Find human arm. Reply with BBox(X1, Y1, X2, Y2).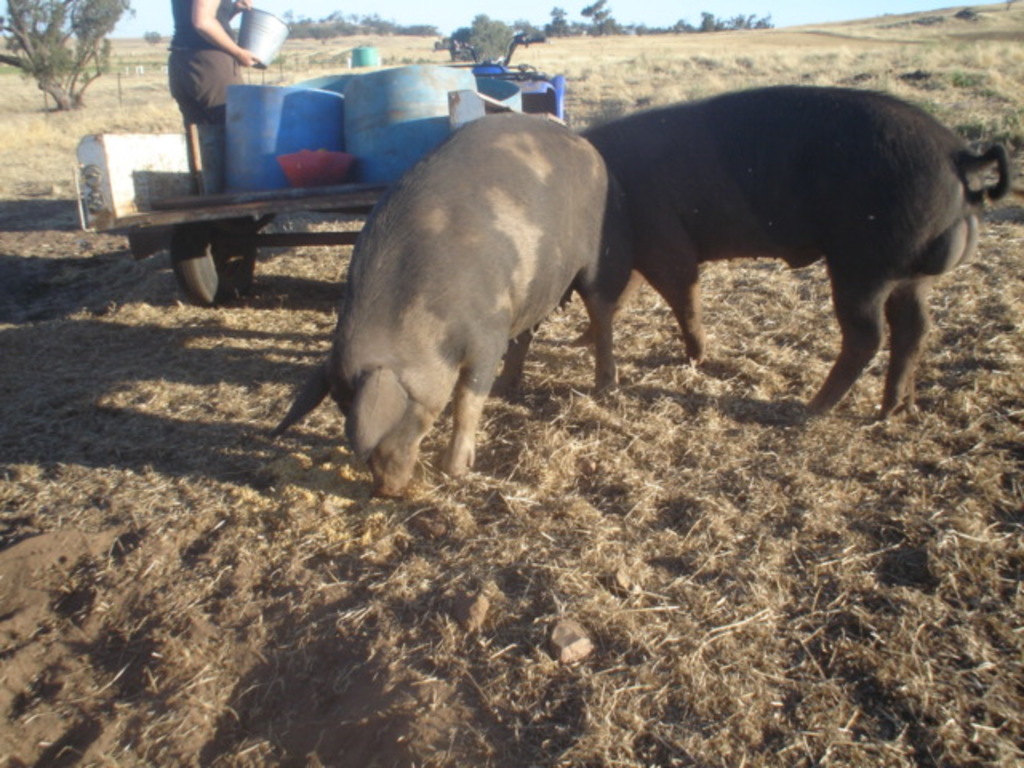
BBox(235, 0, 256, 13).
